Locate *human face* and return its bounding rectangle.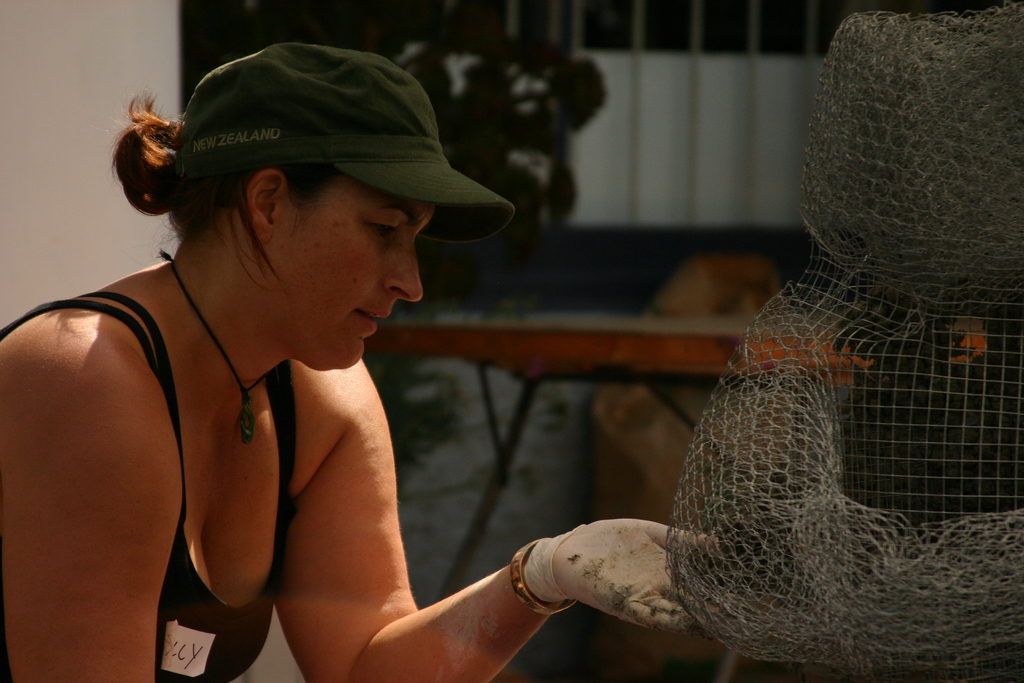
bbox(278, 174, 434, 371).
